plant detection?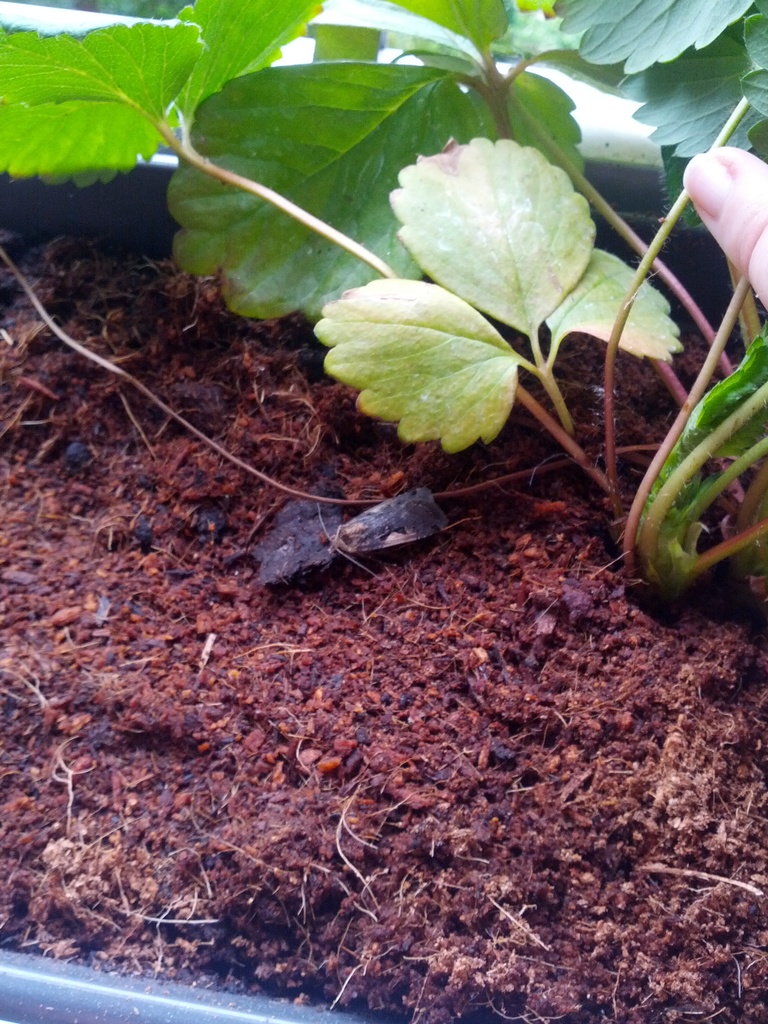
0, 0, 767, 612
